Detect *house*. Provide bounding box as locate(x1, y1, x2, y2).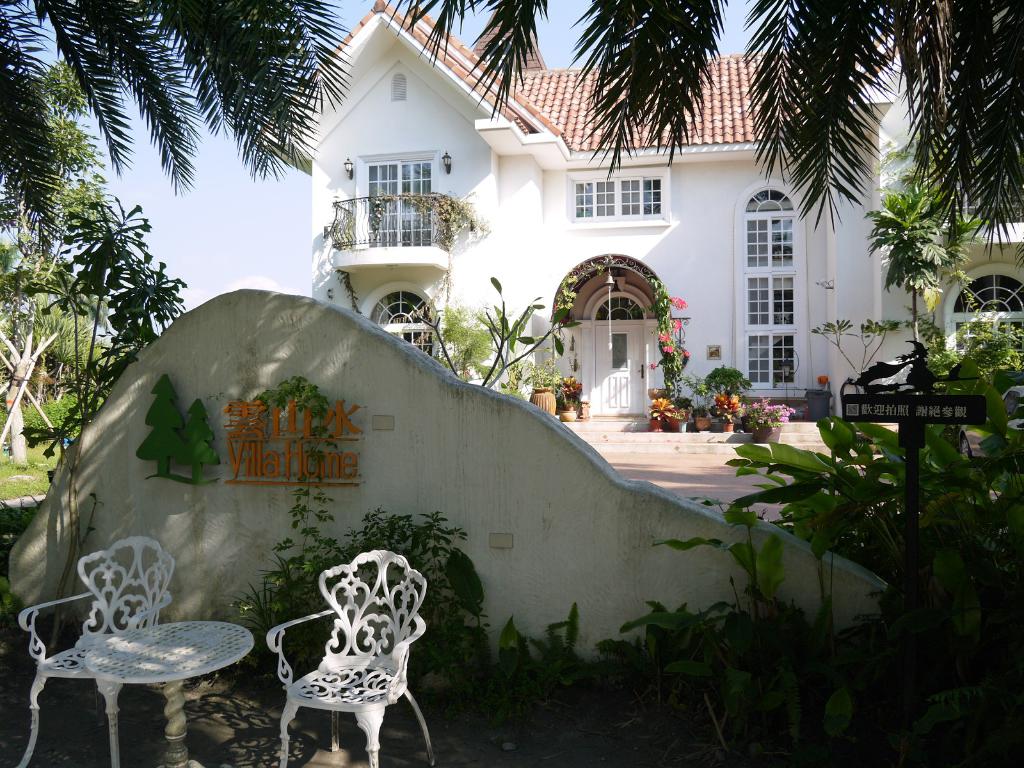
locate(253, 0, 881, 419).
